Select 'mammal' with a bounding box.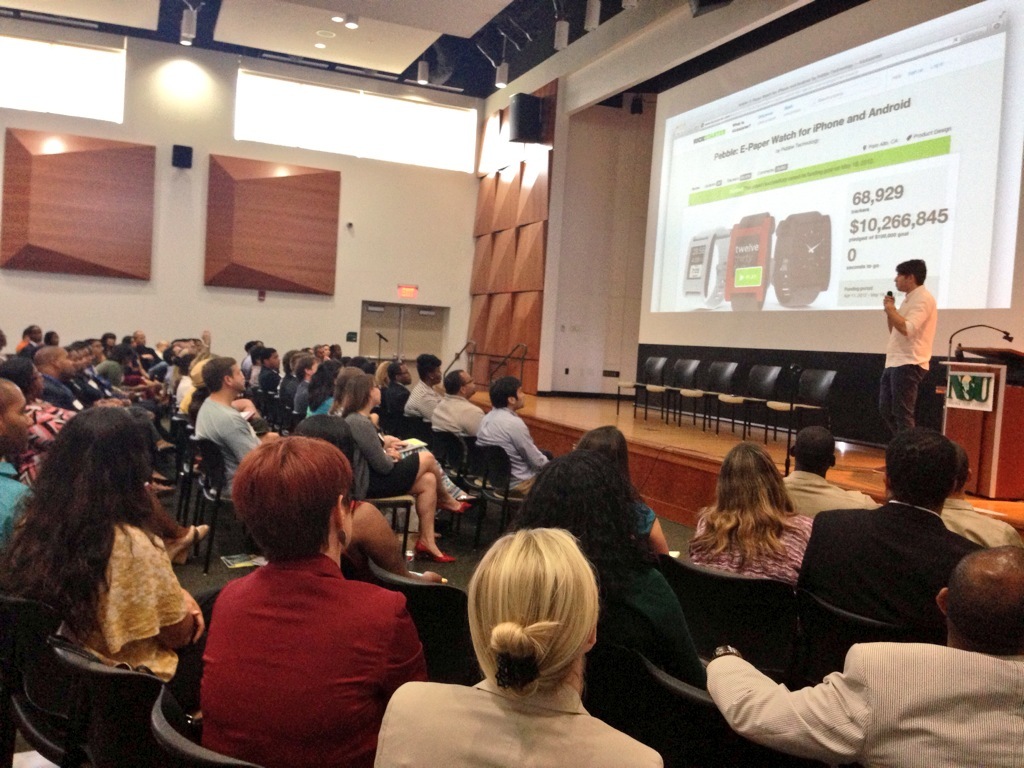
<box>179,404,426,767</box>.
